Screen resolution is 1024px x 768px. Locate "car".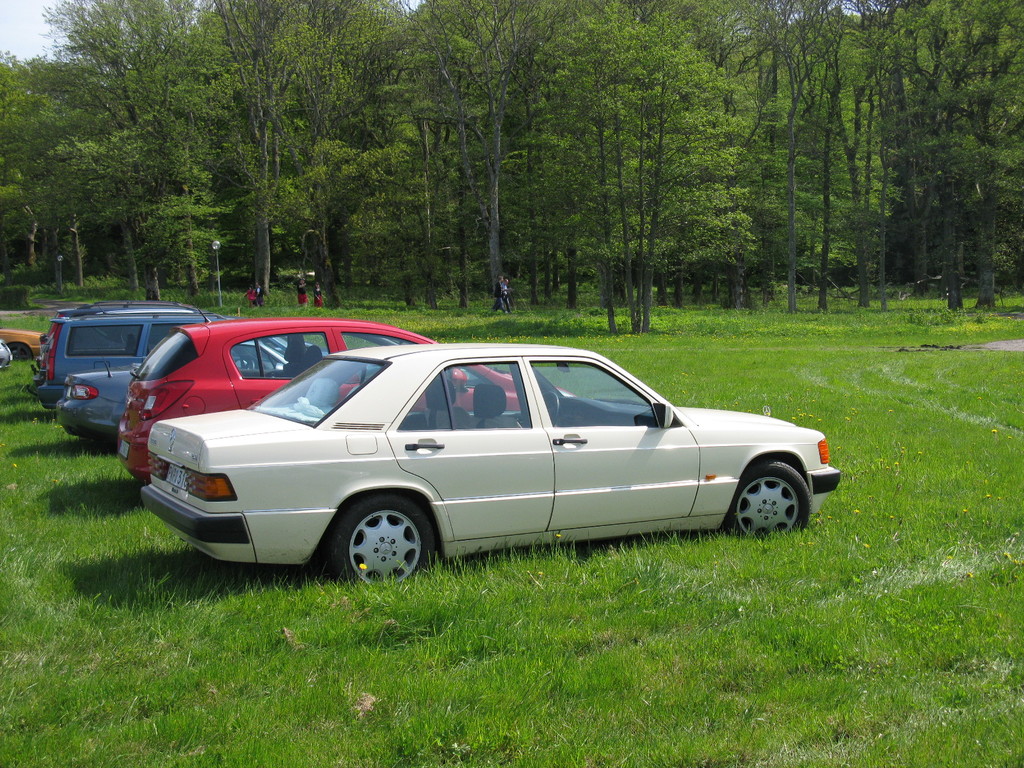
l=0, t=323, r=48, b=358.
